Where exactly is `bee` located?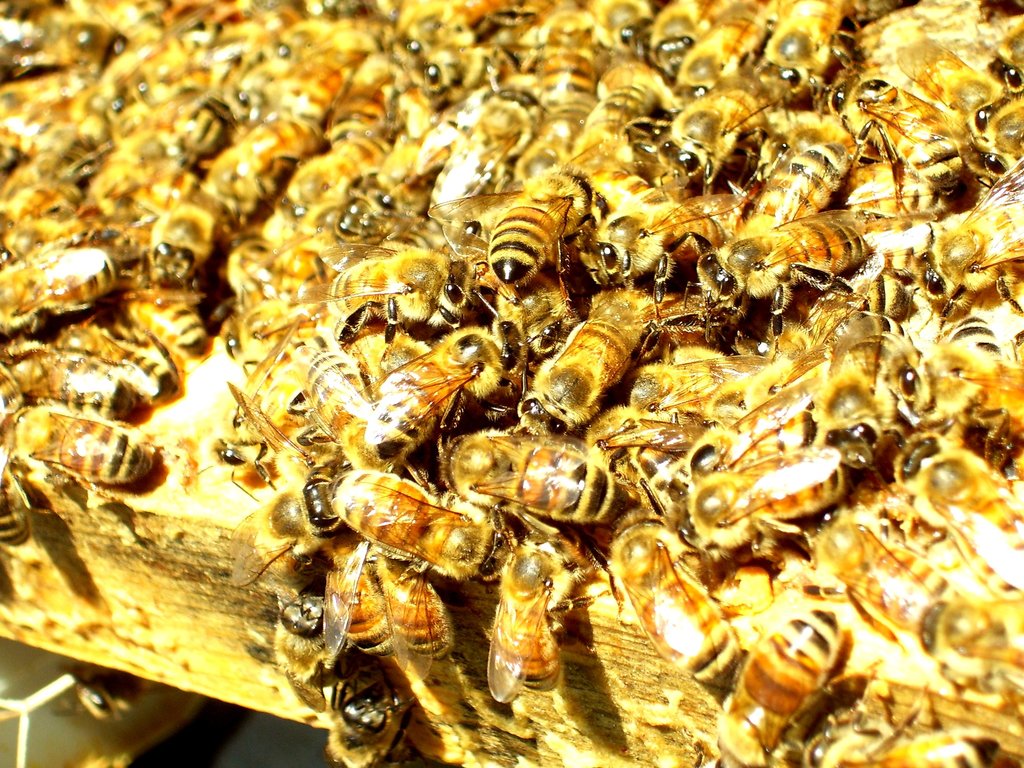
Its bounding box is crop(99, 278, 221, 342).
